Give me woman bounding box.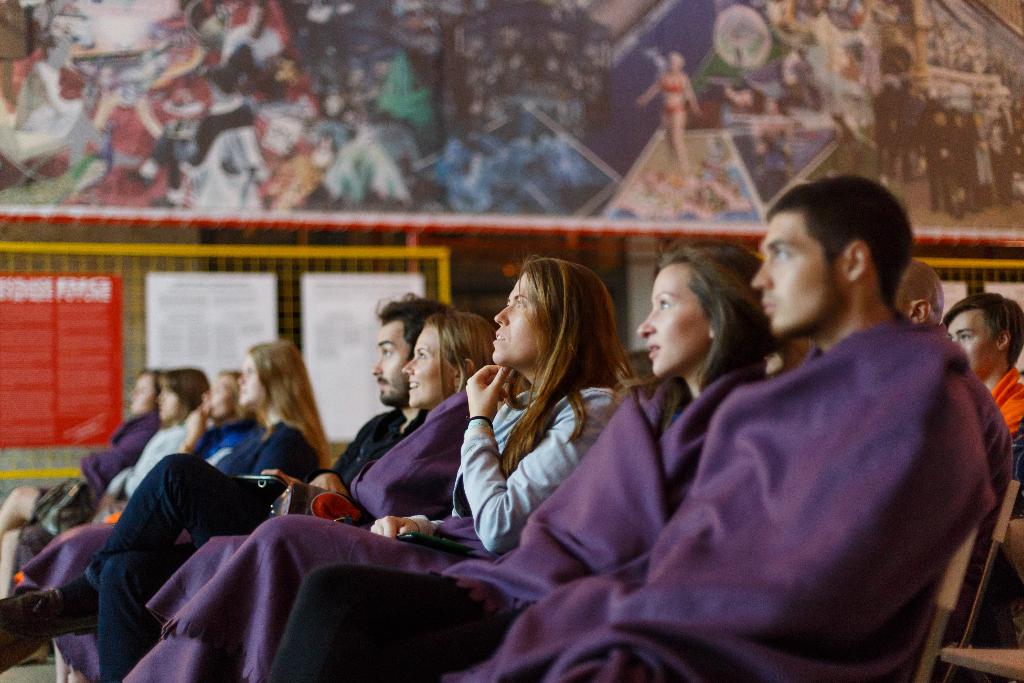
13, 334, 329, 679.
